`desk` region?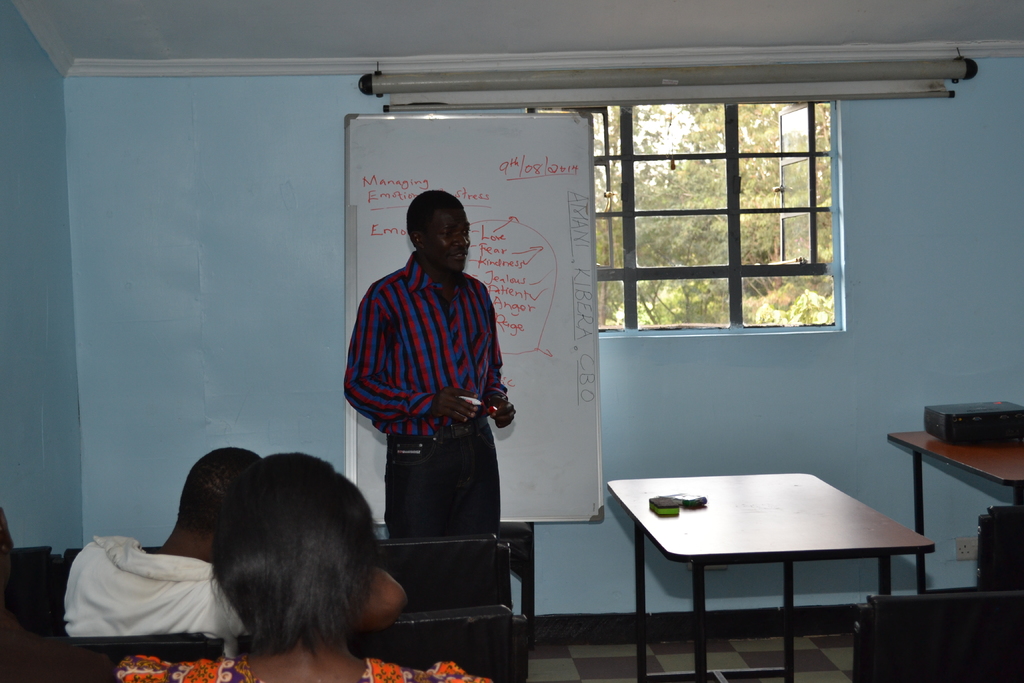
<bbox>595, 471, 929, 643</bbox>
